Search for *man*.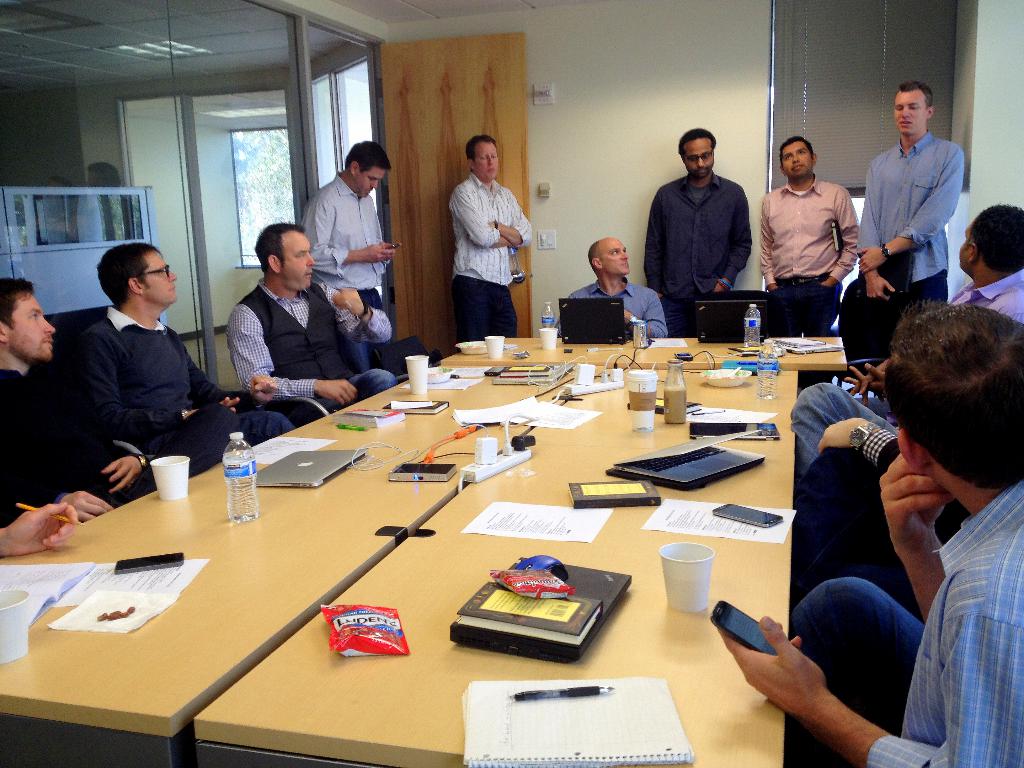
Found at select_region(867, 91, 968, 296).
